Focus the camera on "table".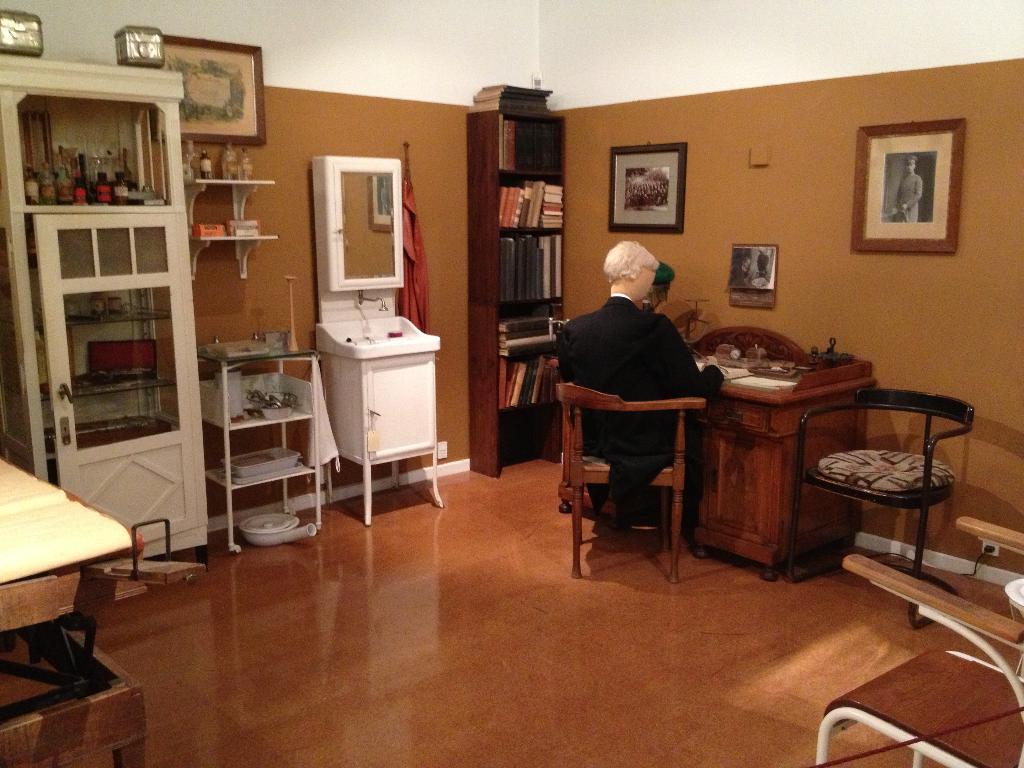
Focus region: [x1=0, y1=473, x2=141, y2=701].
